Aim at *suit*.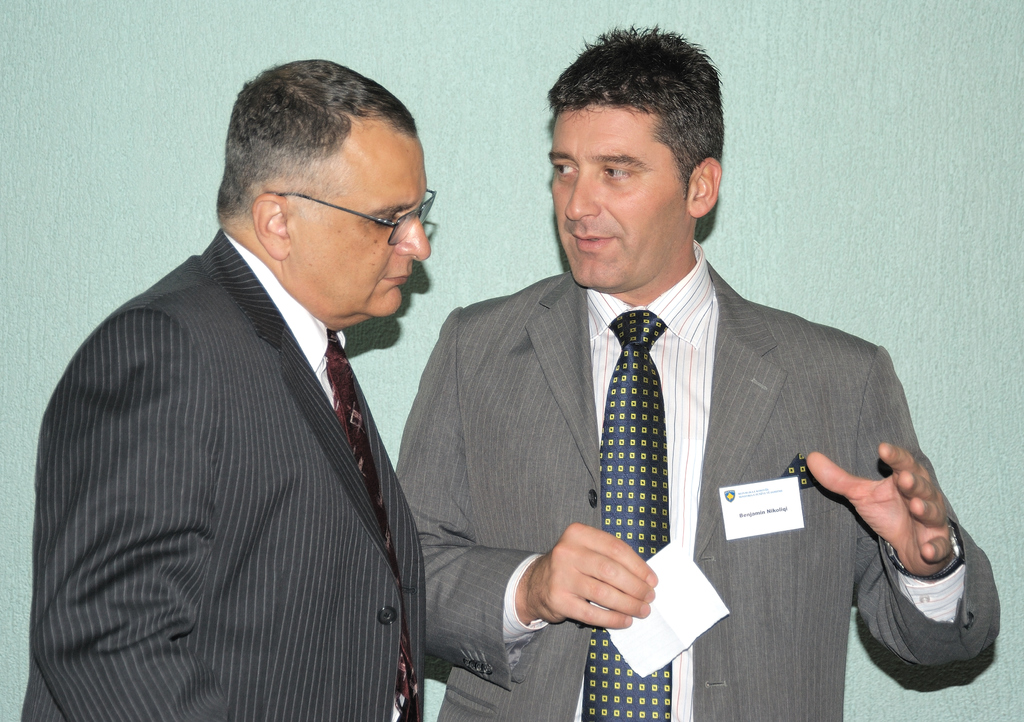
Aimed at [left=18, top=231, right=425, bottom=721].
